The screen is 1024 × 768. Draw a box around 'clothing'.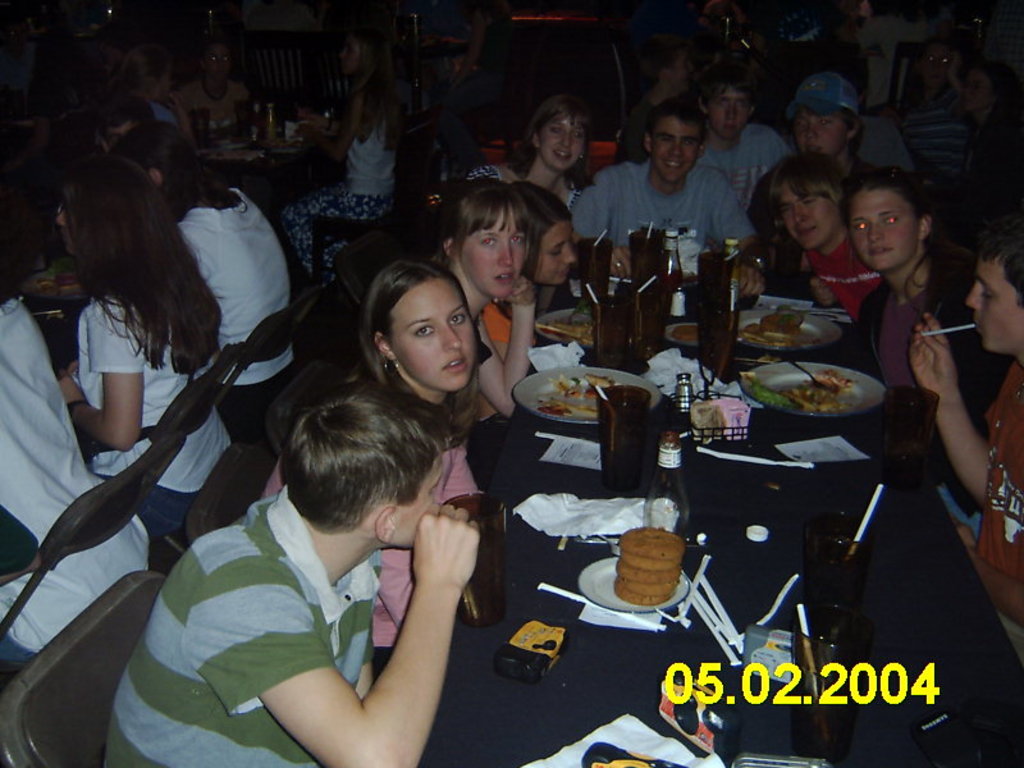
(846,252,1023,516).
